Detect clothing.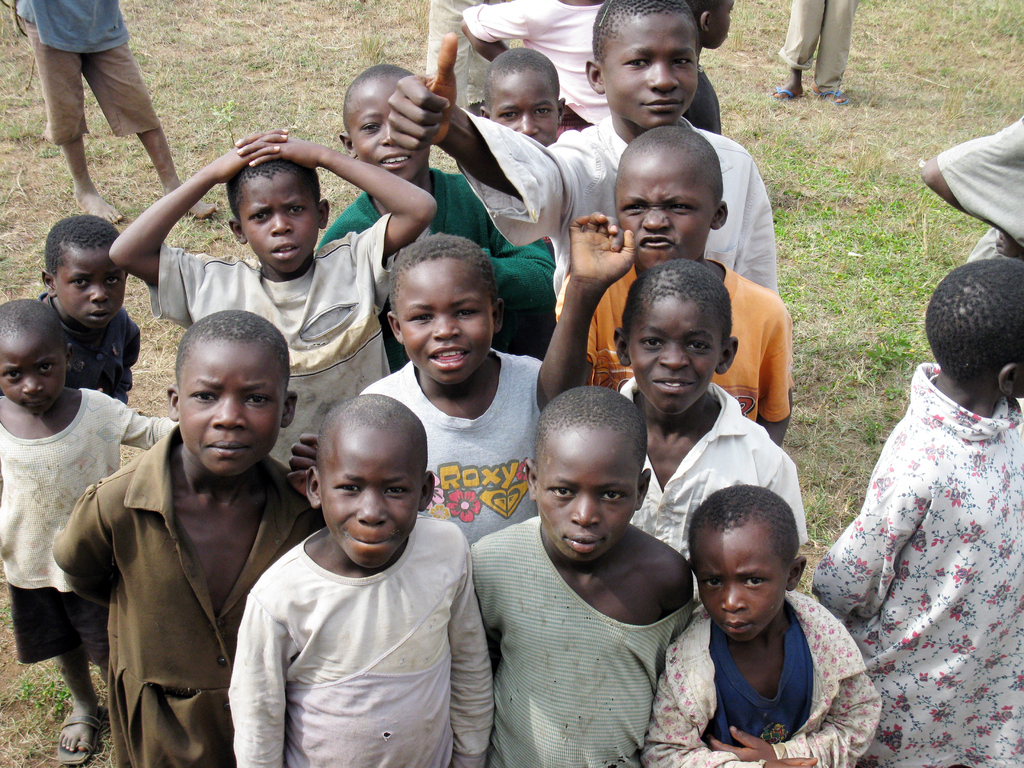
Detected at Rect(0, 0, 173, 147).
